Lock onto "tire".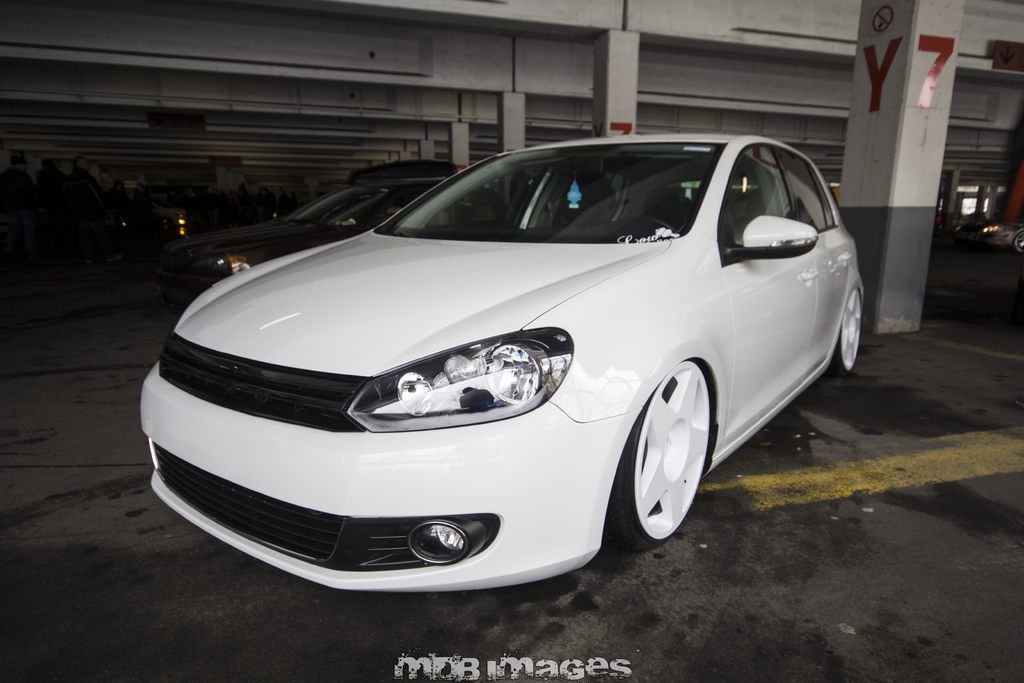
Locked: x1=831, y1=284, x2=863, y2=373.
